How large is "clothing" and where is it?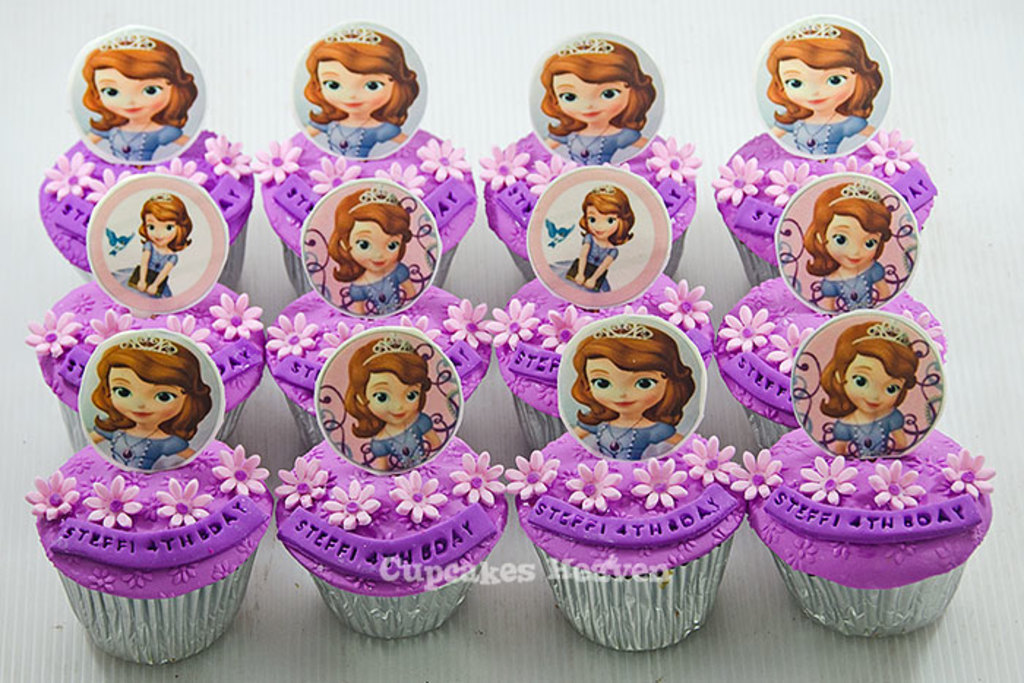
Bounding box: (819, 263, 884, 313).
